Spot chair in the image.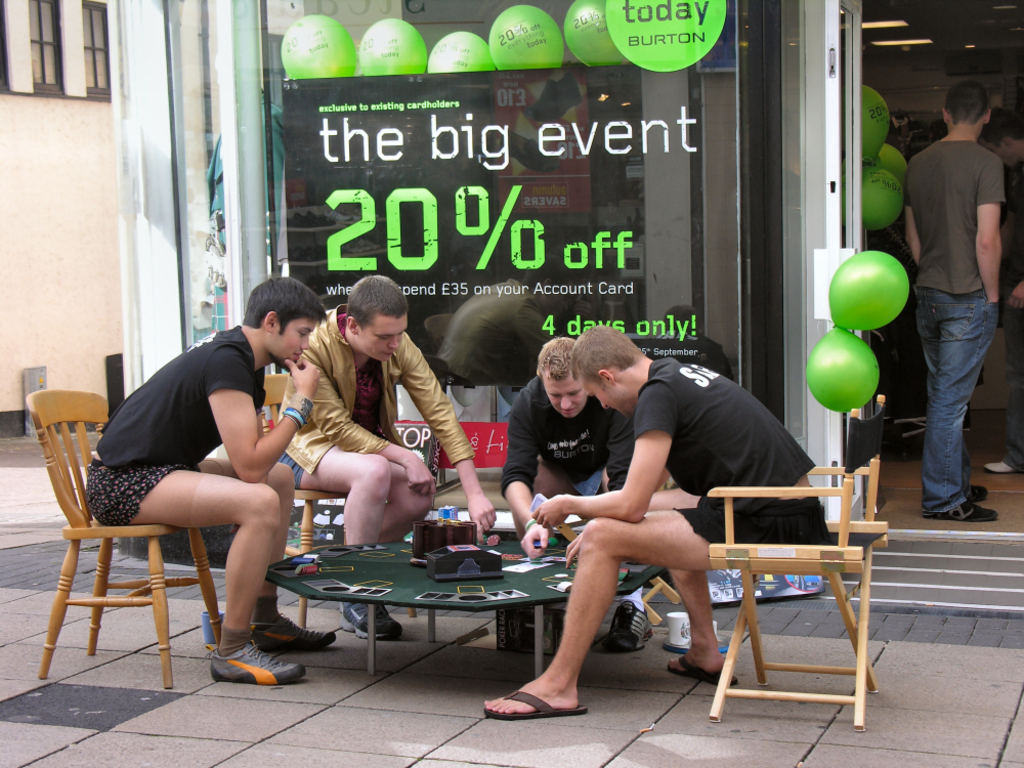
chair found at [702,394,890,734].
